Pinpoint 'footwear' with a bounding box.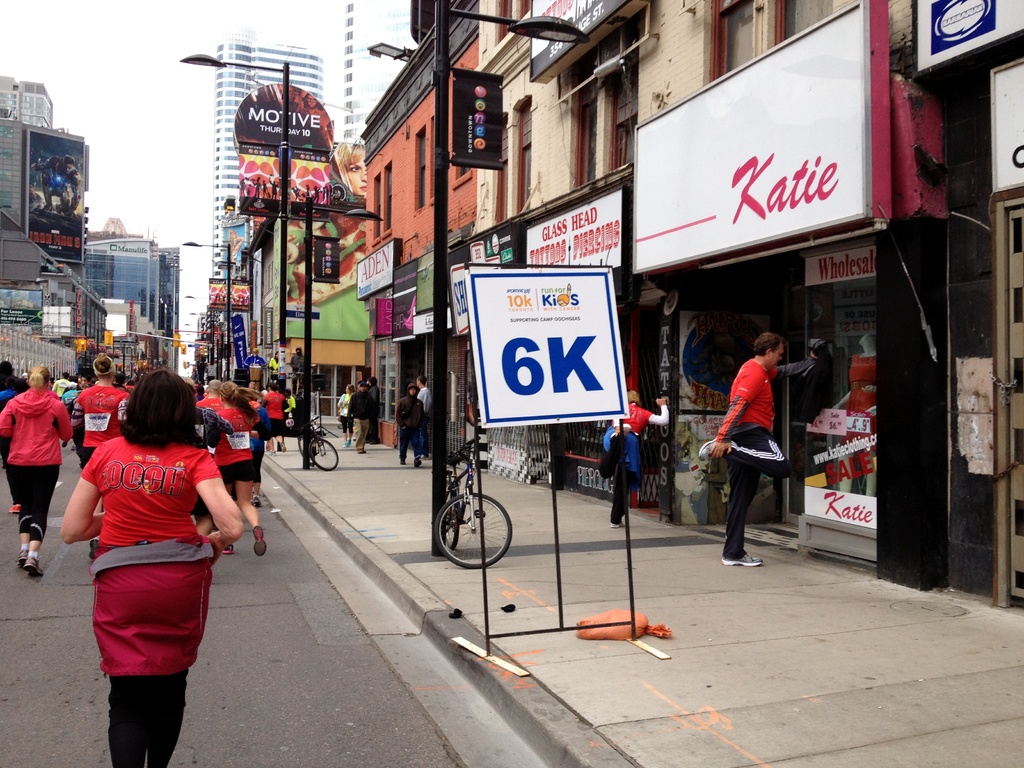
region(264, 445, 268, 452).
